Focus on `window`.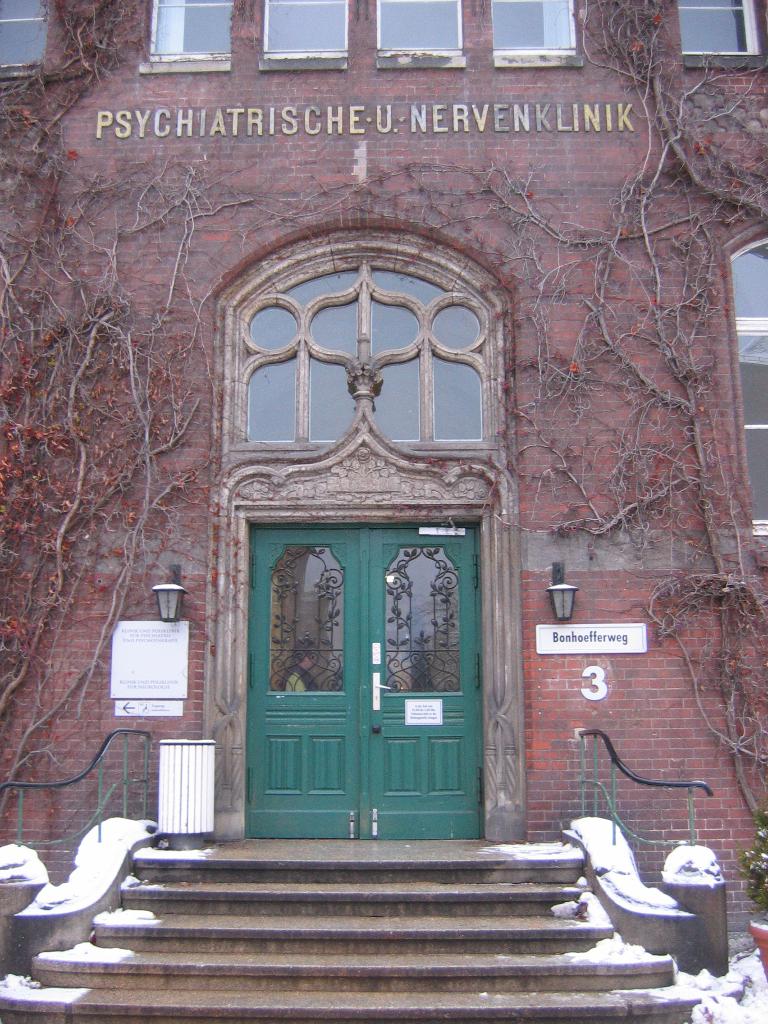
Focused at Rect(2, 0, 61, 81).
